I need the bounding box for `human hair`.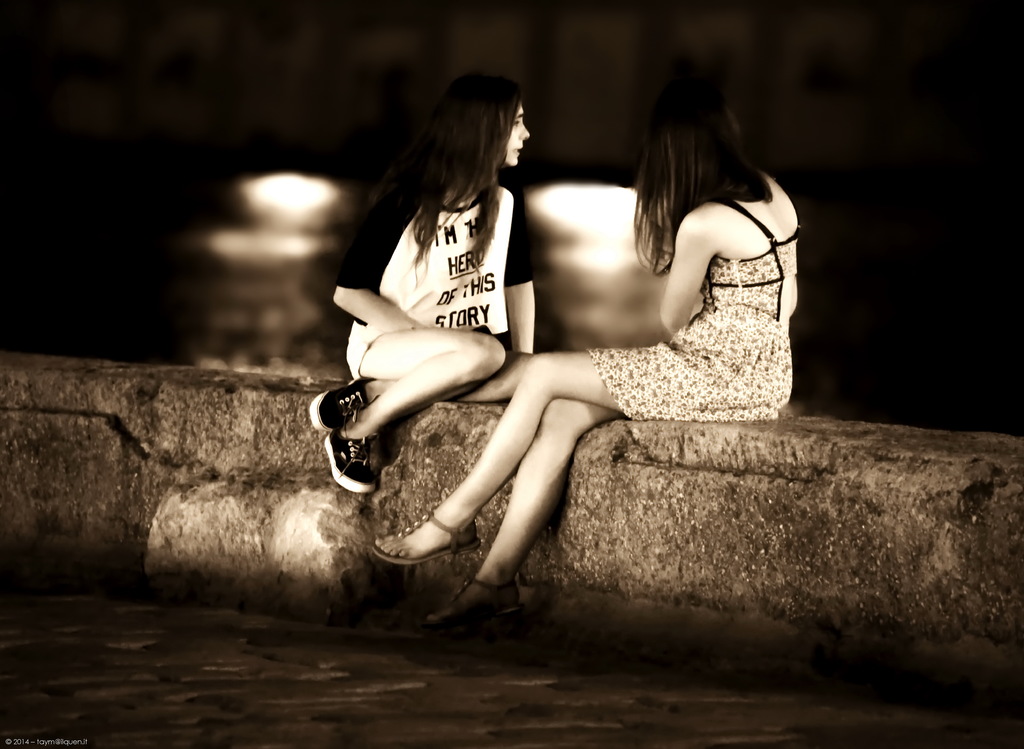
Here it is: (left=391, top=71, right=538, bottom=258).
